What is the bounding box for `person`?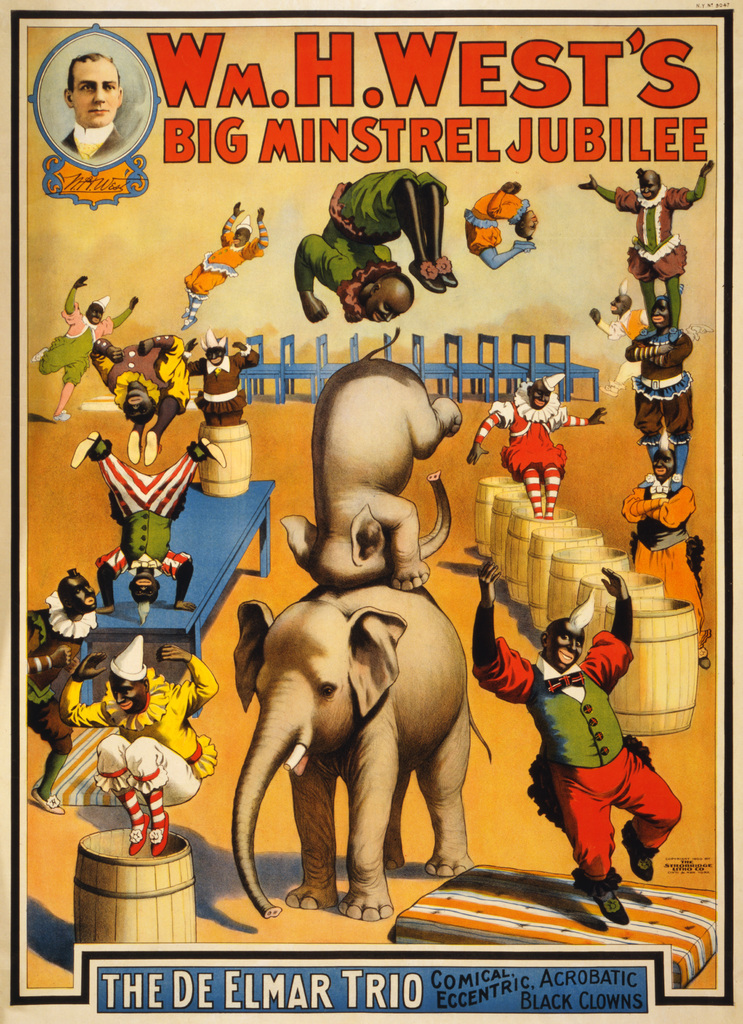
crop(587, 277, 711, 399).
